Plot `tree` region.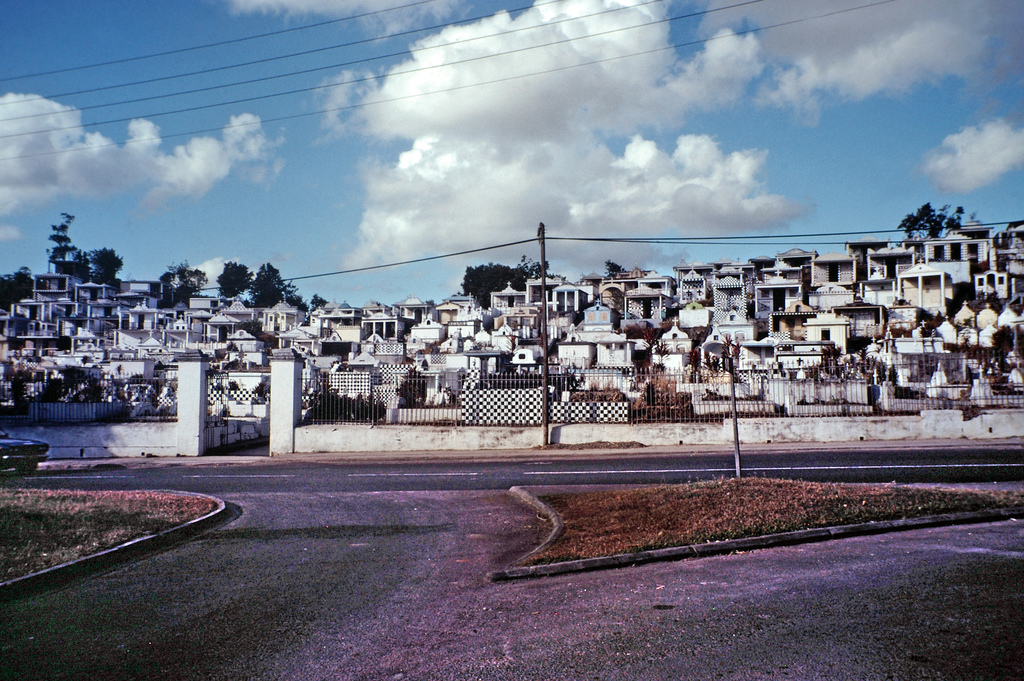
Plotted at Rect(896, 198, 979, 239).
